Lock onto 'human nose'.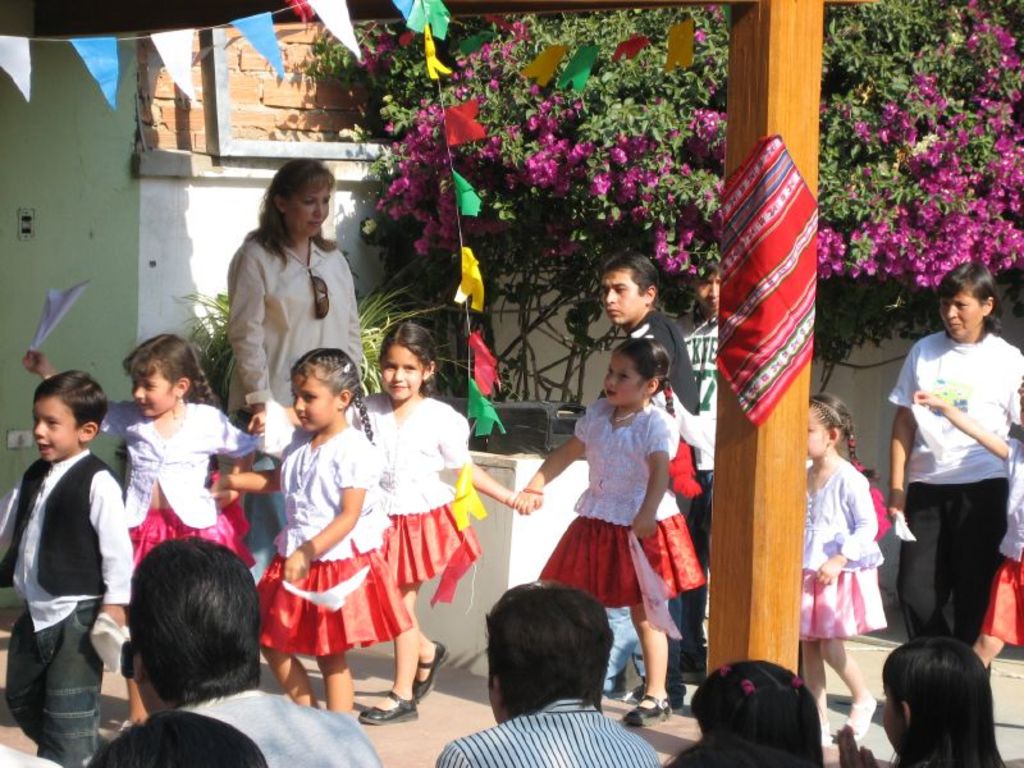
Locked: rect(134, 384, 145, 399).
